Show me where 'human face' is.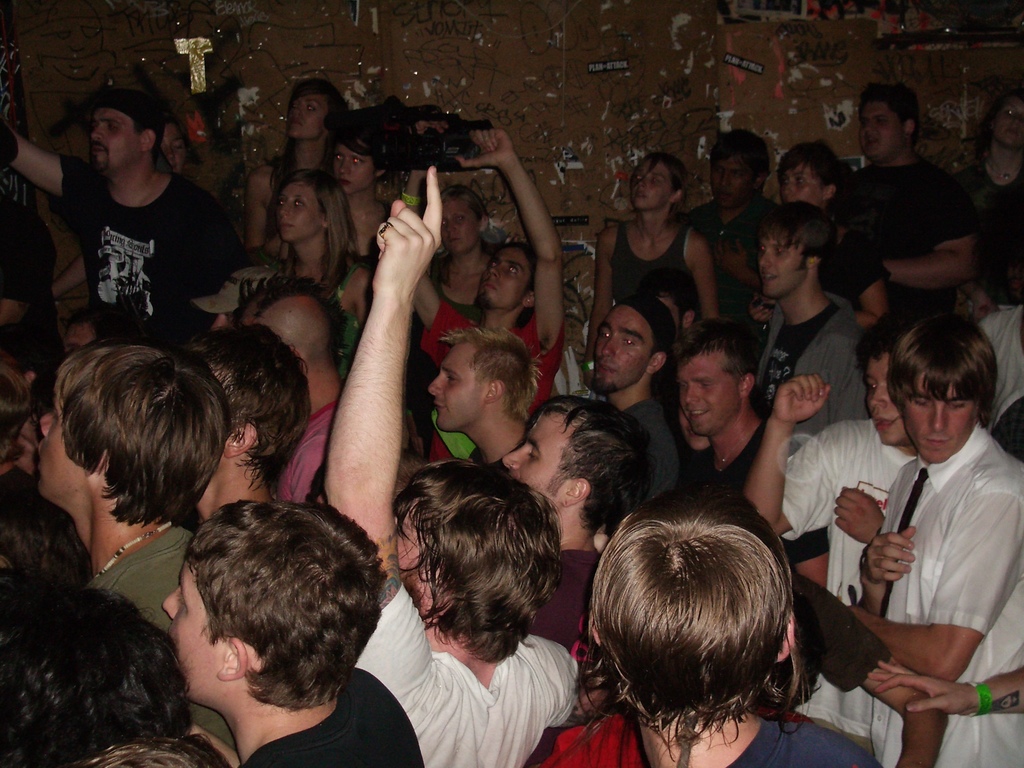
'human face' is at 429:339:492:431.
